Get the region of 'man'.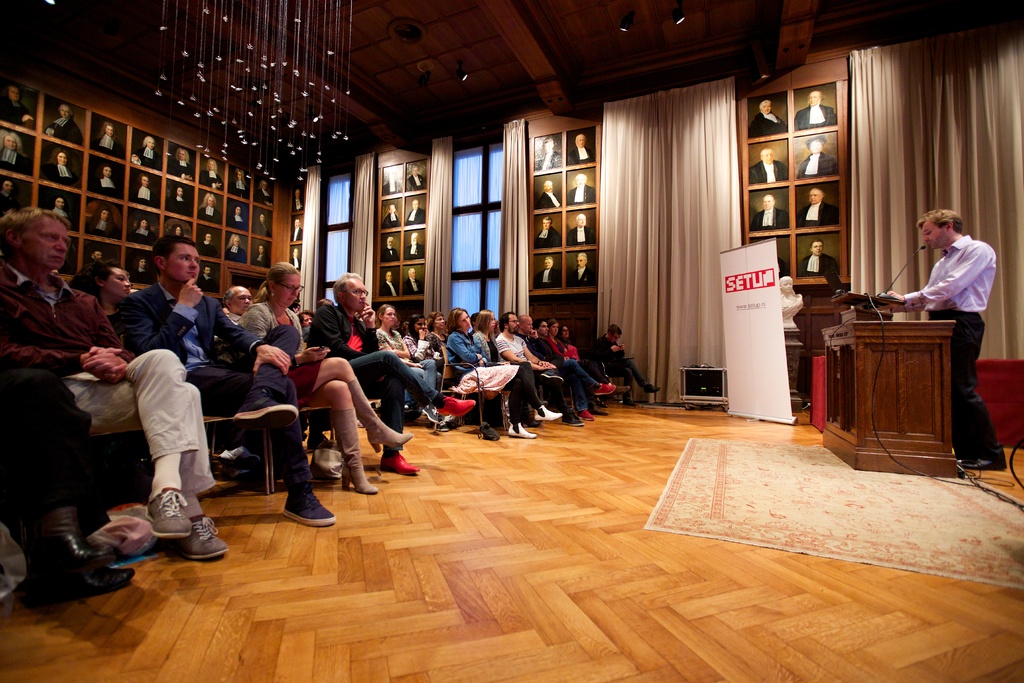
44:190:72:230.
